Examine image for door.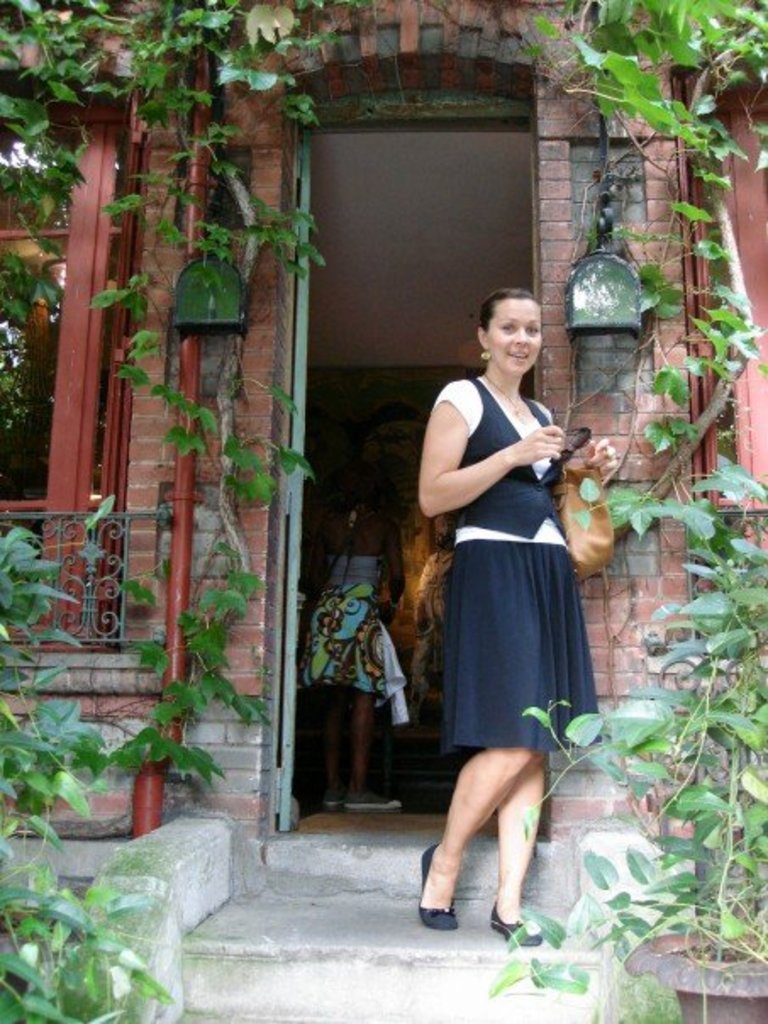
Examination result: [left=307, top=483, right=397, bottom=812].
